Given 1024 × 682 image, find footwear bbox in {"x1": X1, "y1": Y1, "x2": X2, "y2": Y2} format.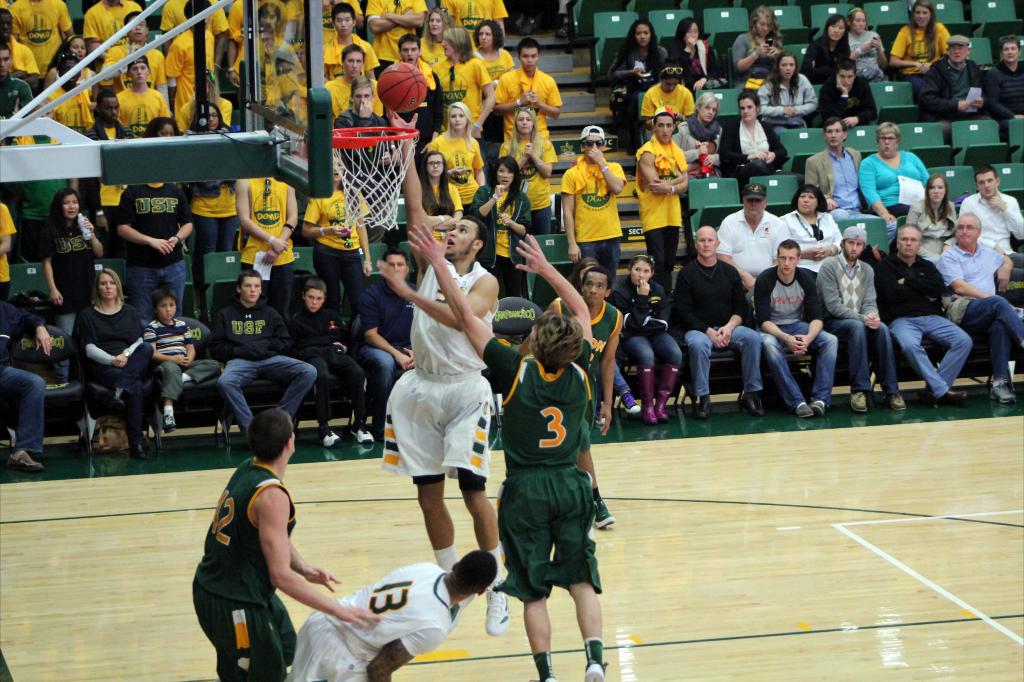
{"x1": 619, "y1": 393, "x2": 641, "y2": 413}.
